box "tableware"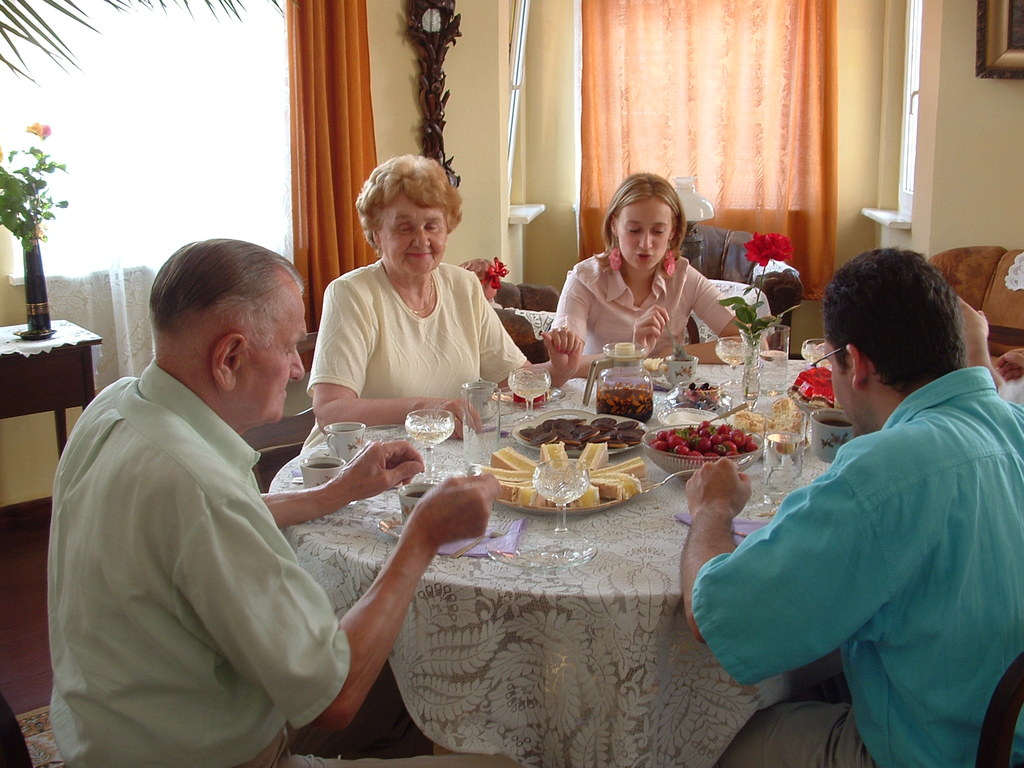
<bbox>652, 417, 780, 482</bbox>
